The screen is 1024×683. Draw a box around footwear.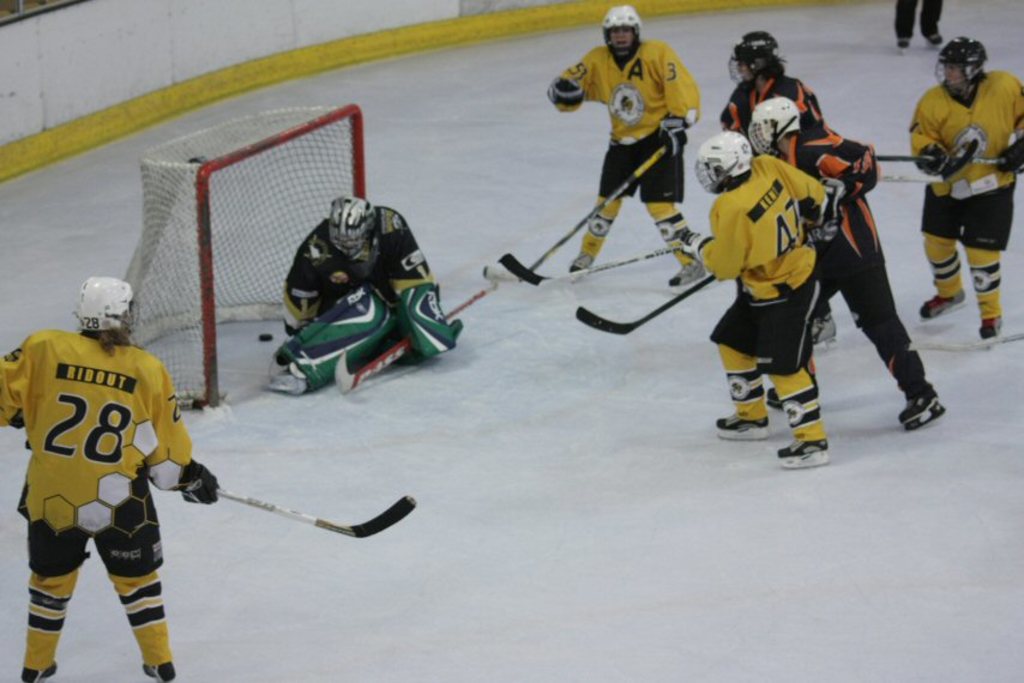
<bbox>17, 665, 59, 682</bbox>.
